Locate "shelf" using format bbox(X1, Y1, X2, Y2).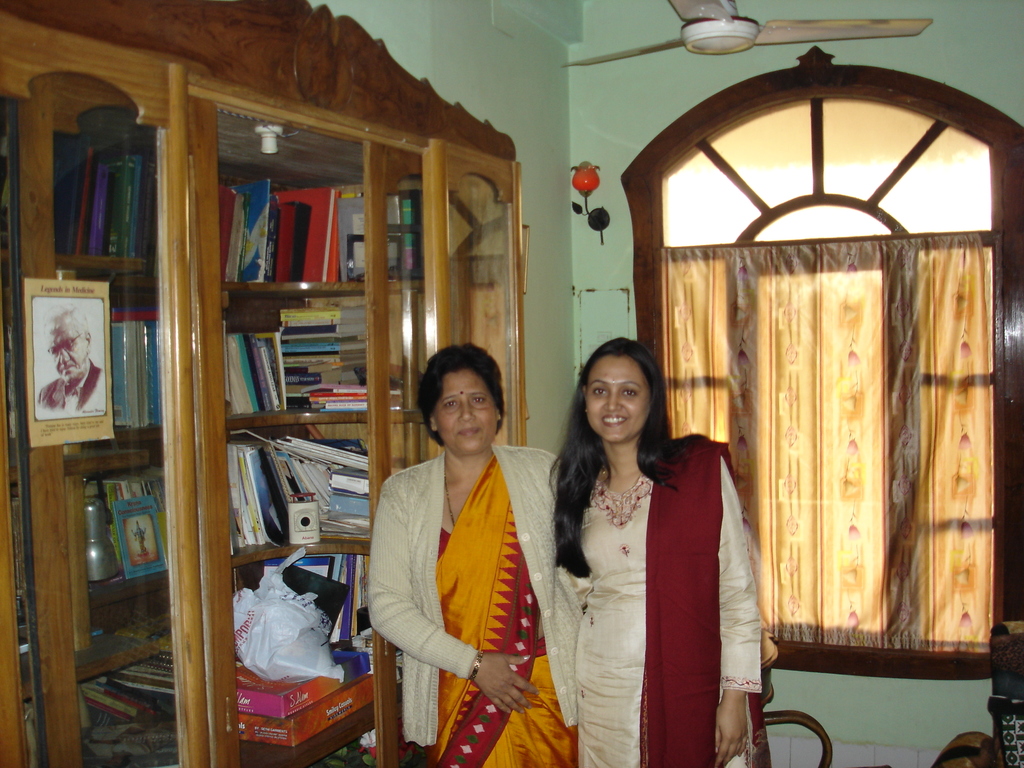
bbox(282, 726, 413, 767).
